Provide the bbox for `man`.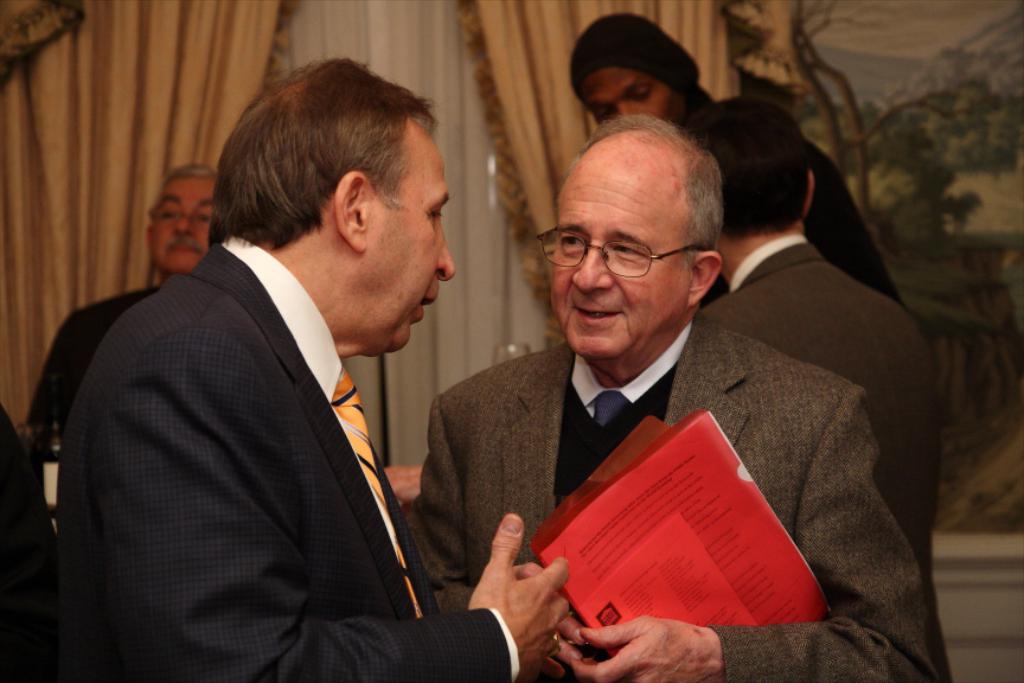
left=58, top=55, right=571, bottom=682.
